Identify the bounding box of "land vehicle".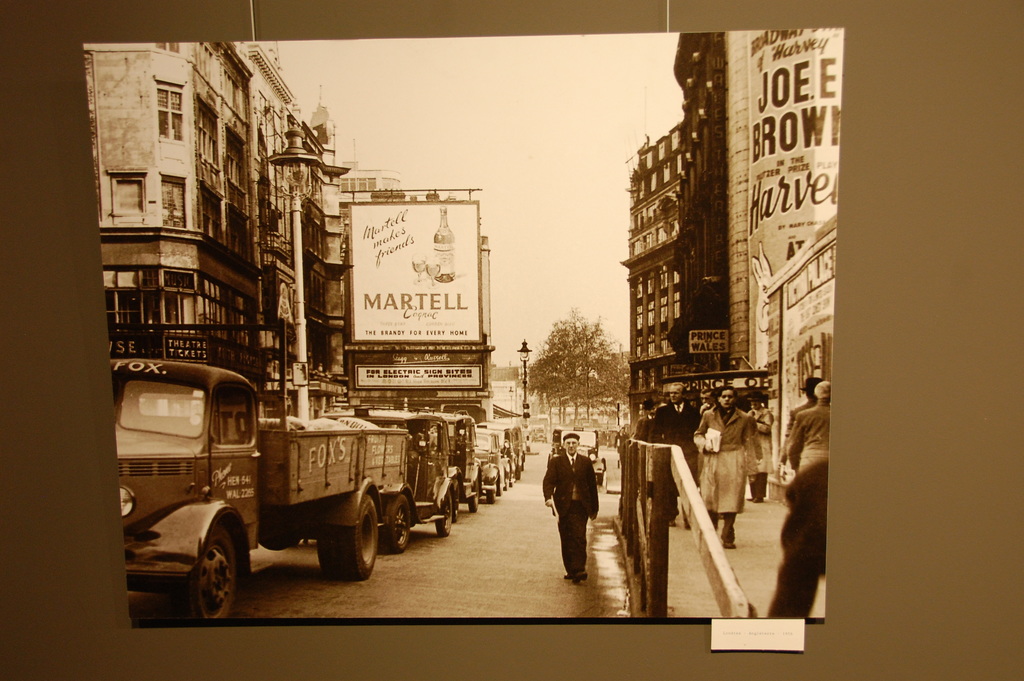
bbox=(473, 427, 504, 502).
